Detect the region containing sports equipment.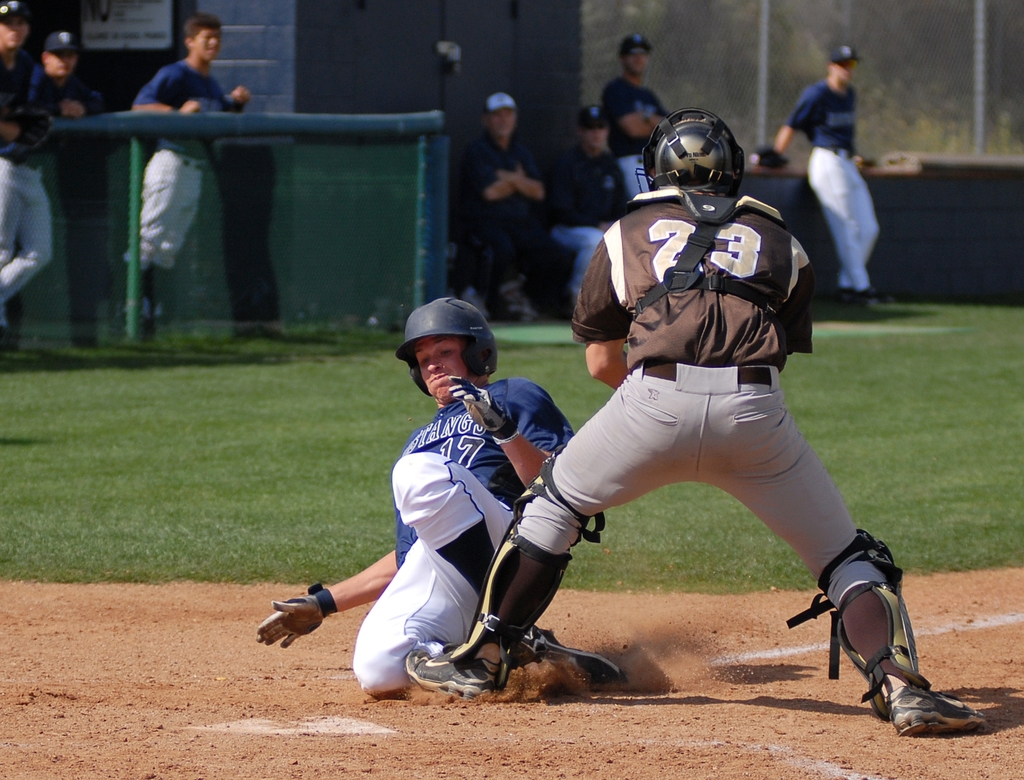
[left=791, top=528, right=929, bottom=713].
